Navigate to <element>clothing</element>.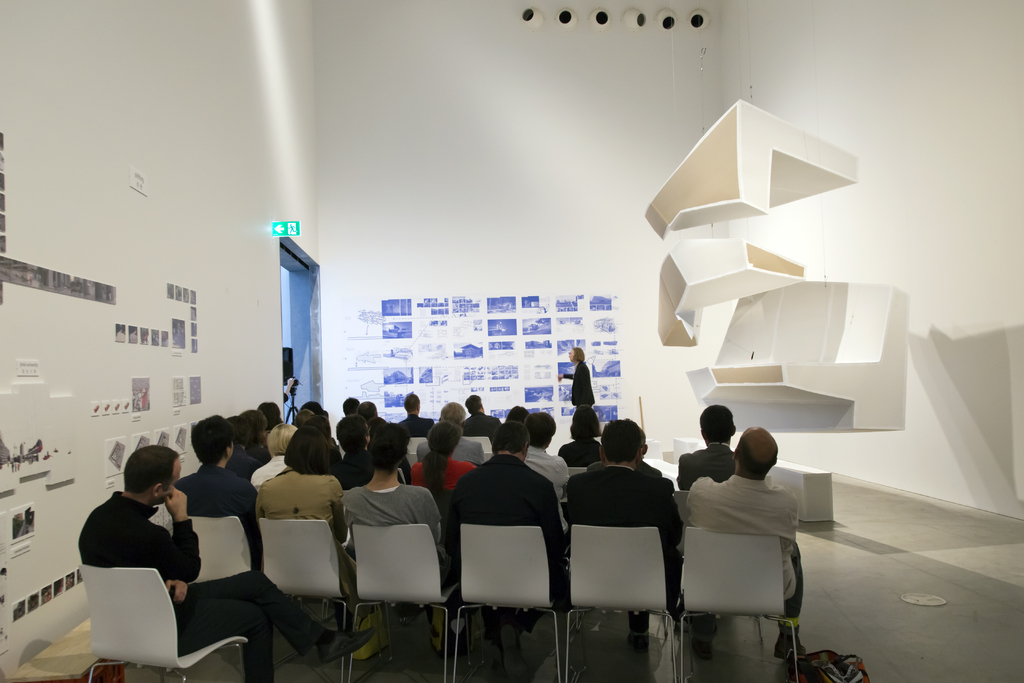
Navigation target: bbox=[256, 456, 349, 558].
